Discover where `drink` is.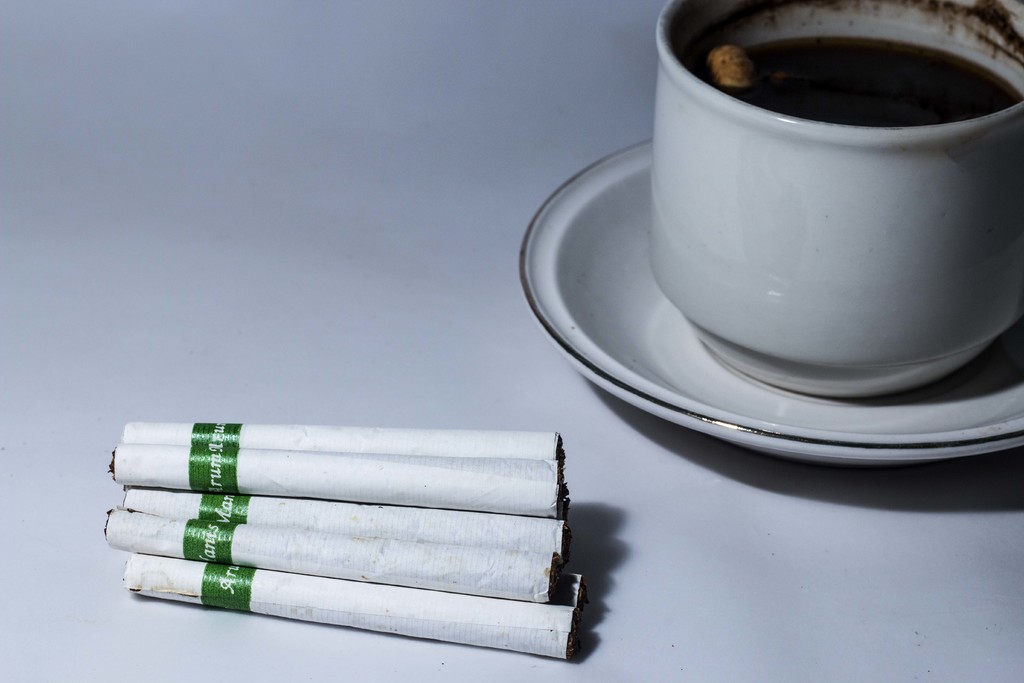
Discovered at BBox(630, 0, 1023, 375).
